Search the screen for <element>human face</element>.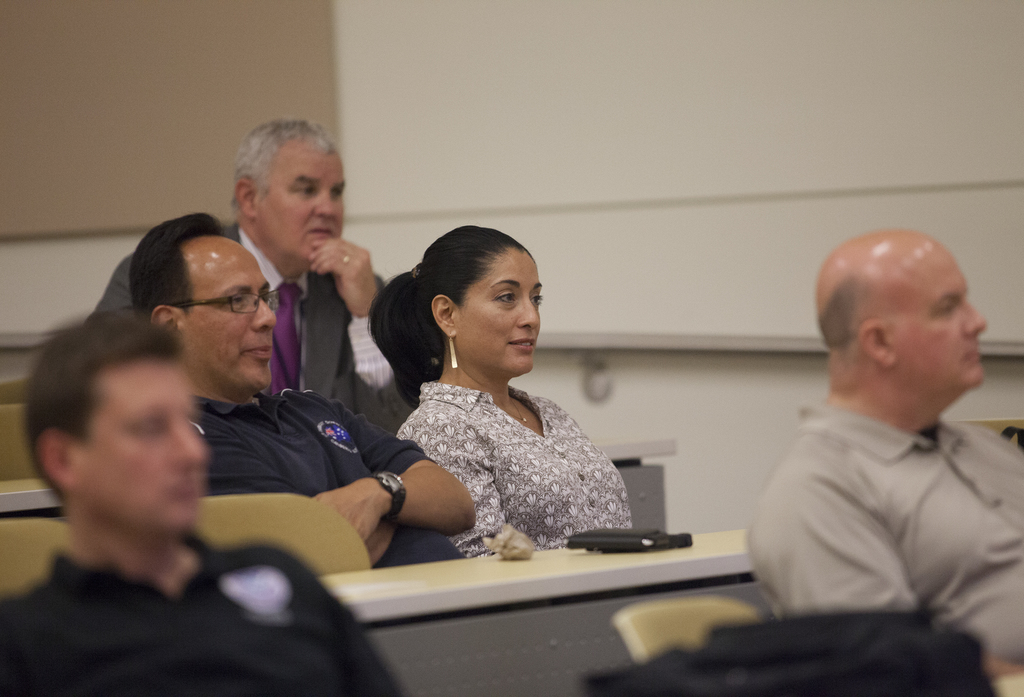
Found at x1=454, y1=244, x2=541, y2=372.
